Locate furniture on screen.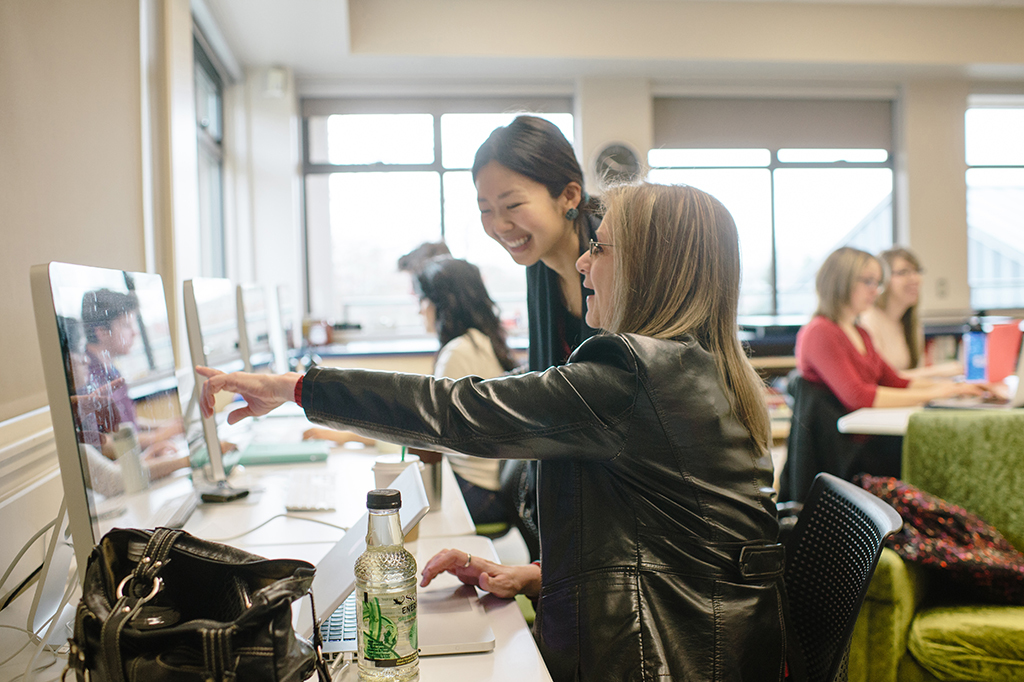
On screen at region(0, 531, 553, 681).
